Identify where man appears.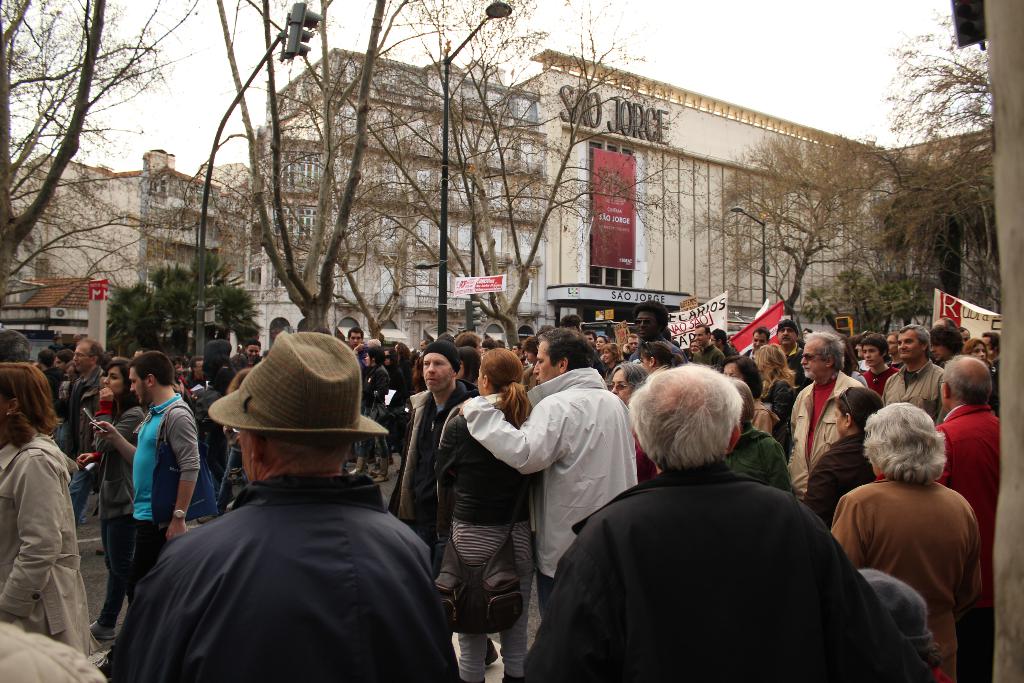
Appears at Rect(881, 325, 950, 425).
